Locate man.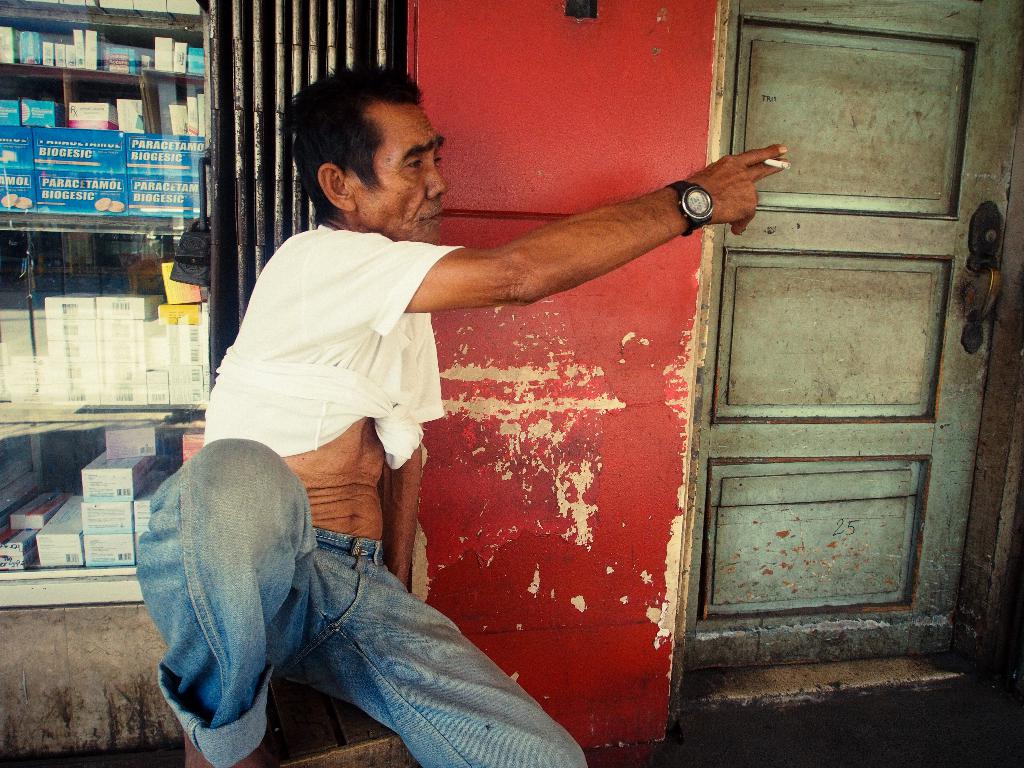
Bounding box: (141,100,755,733).
